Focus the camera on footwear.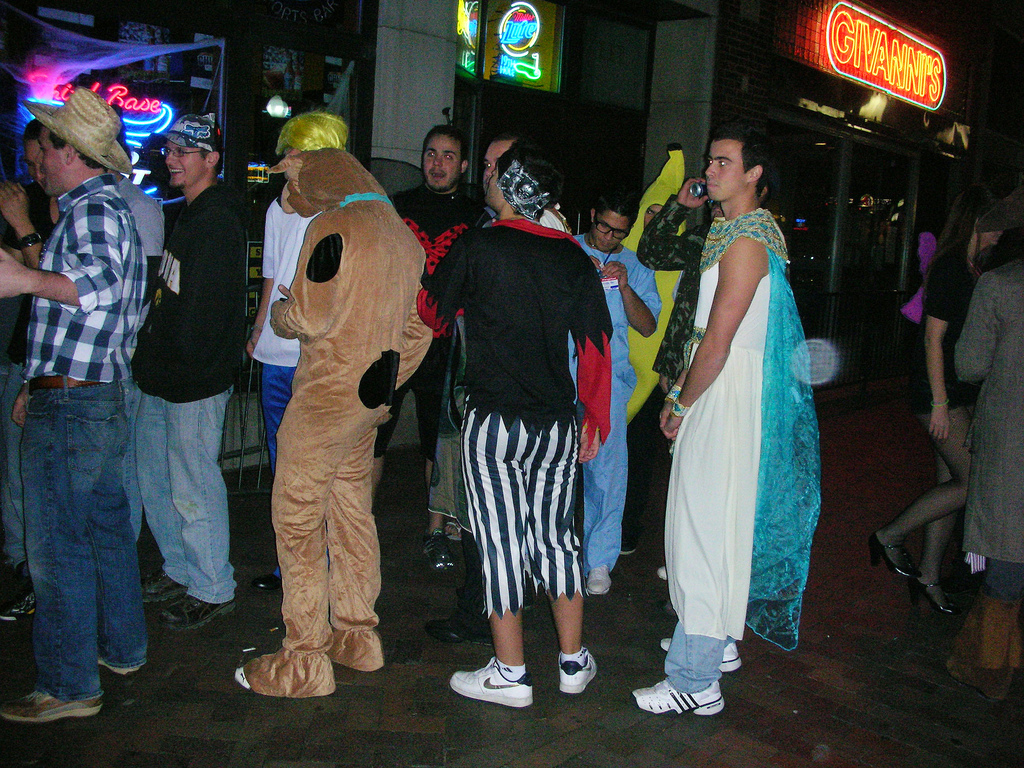
Focus region: Rect(451, 662, 529, 706).
